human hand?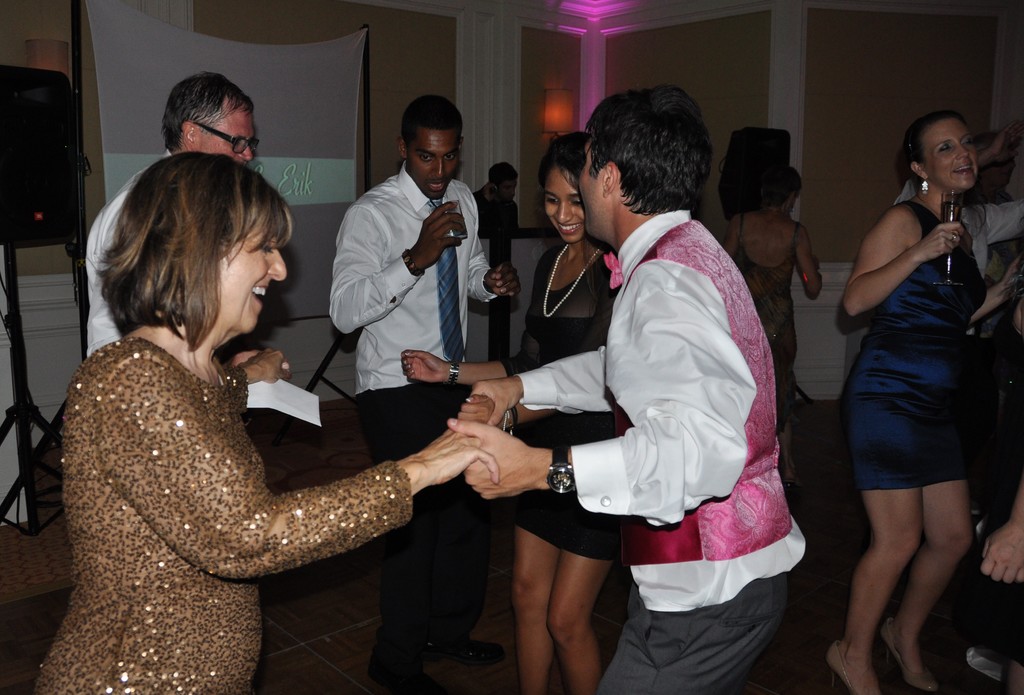
bbox=[811, 253, 820, 269]
